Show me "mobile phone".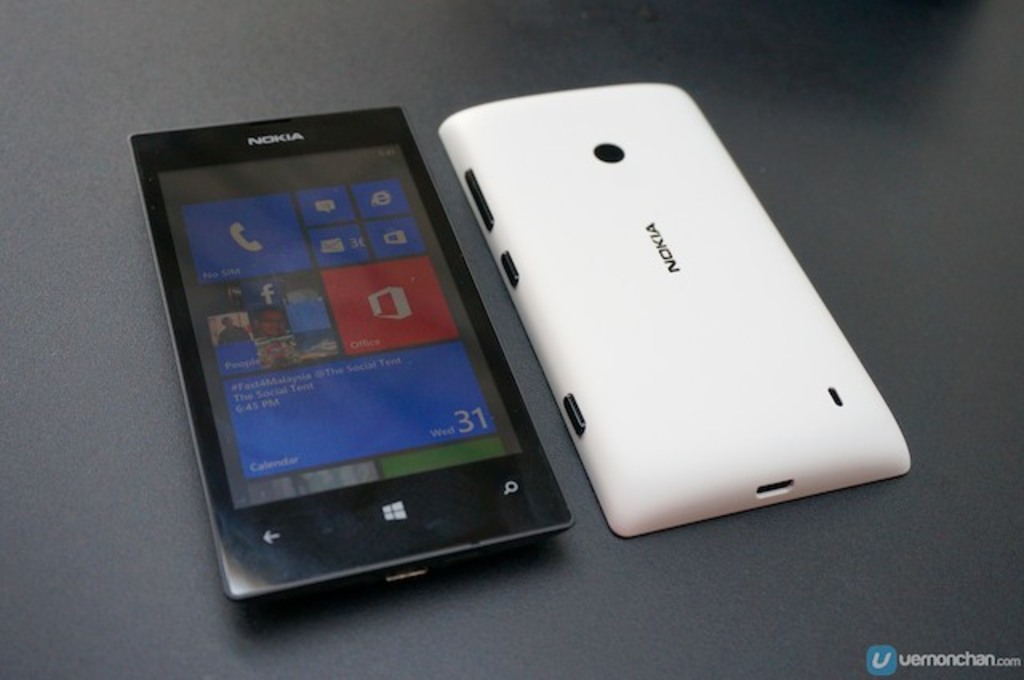
"mobile phone" is here: <region>123, 106, 576, 602</region>.
